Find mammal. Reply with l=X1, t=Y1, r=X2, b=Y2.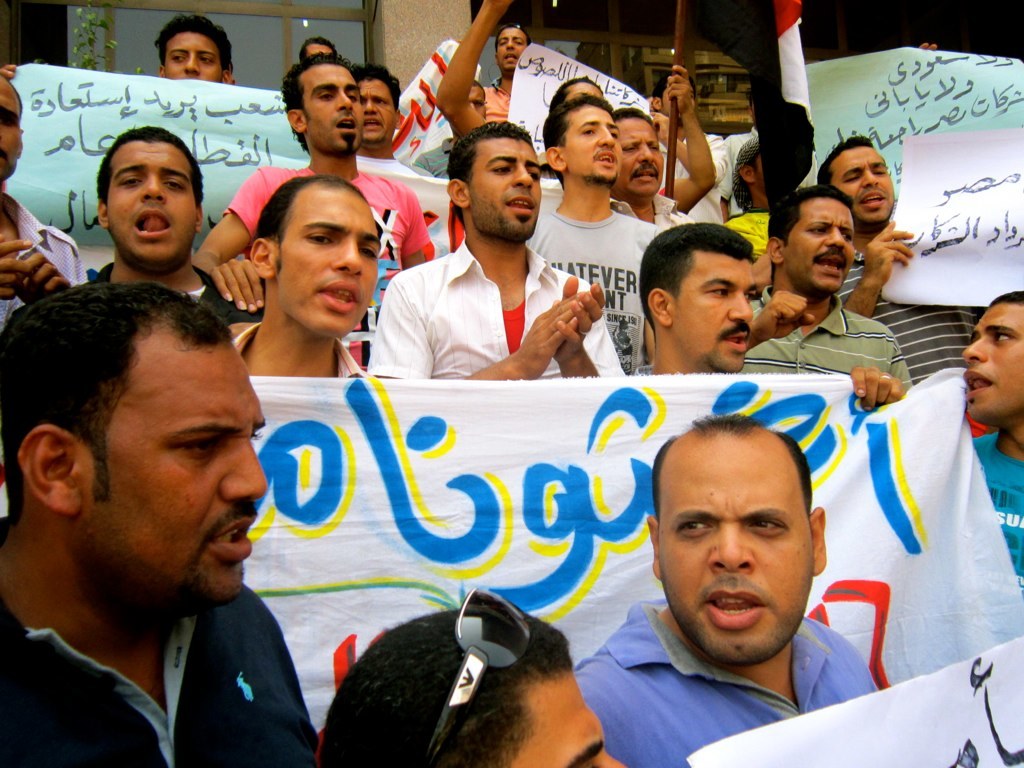
l=905, t=286, r=1023, b=682.
